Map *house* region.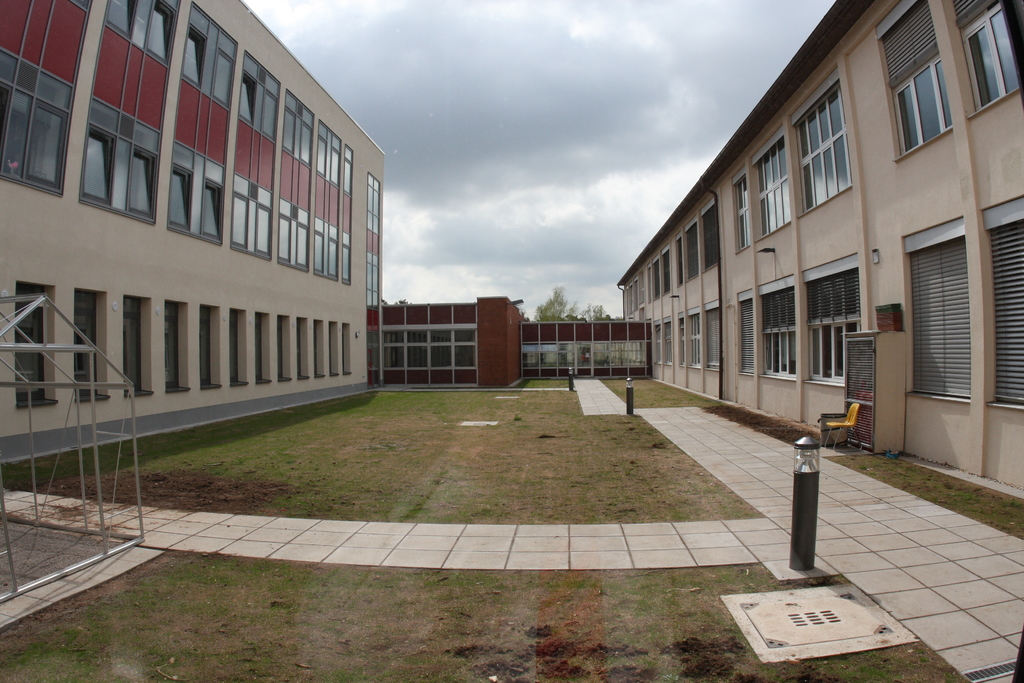
Mapped to select_region(0, 0, 390, 460).
